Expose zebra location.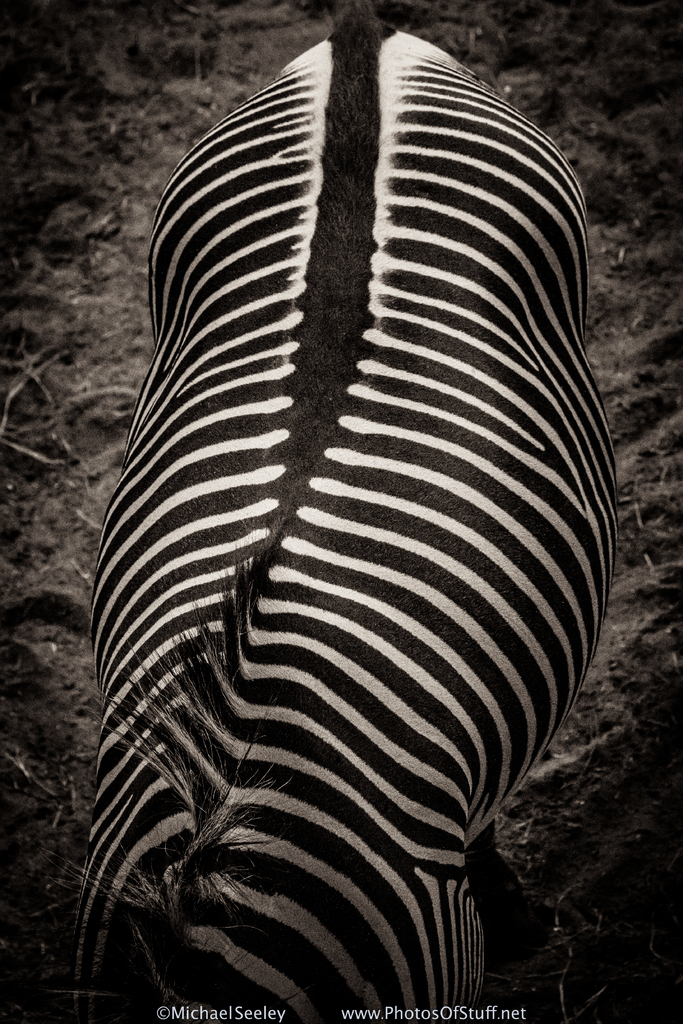
Exposed at (x1=66, y1=0, x2=623, y2=1023).
